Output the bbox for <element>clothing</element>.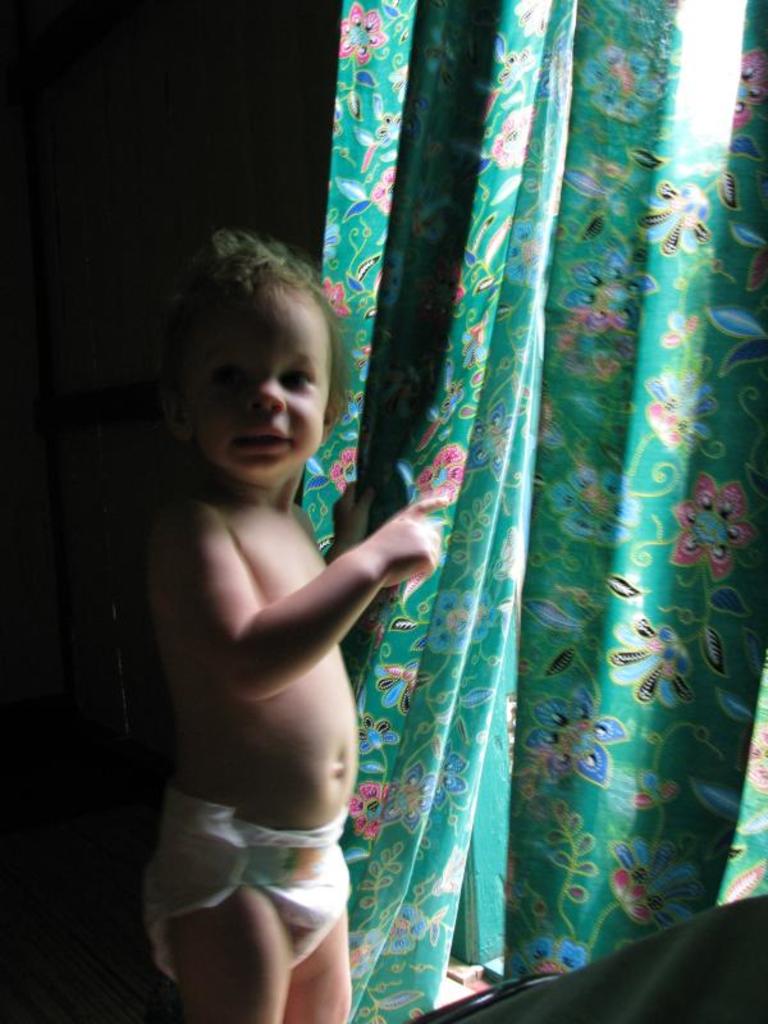
[131, 801, 357, 965].
